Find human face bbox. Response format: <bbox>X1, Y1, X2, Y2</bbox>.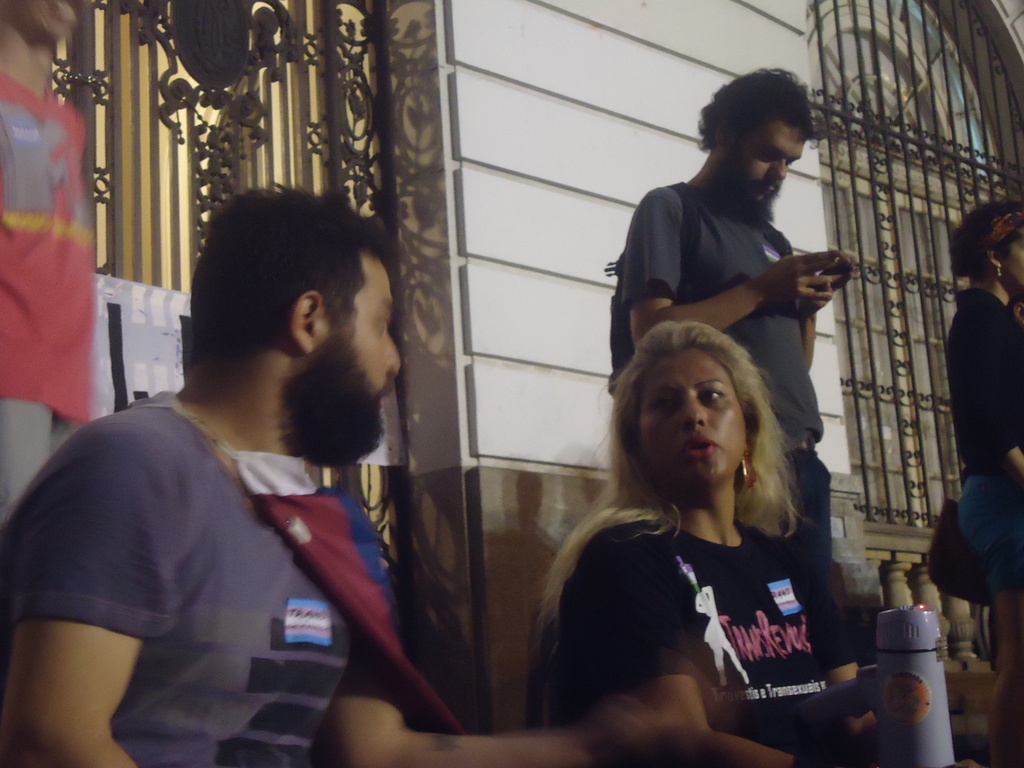
<bbox>290, 250, 401, 471</bbox>.
